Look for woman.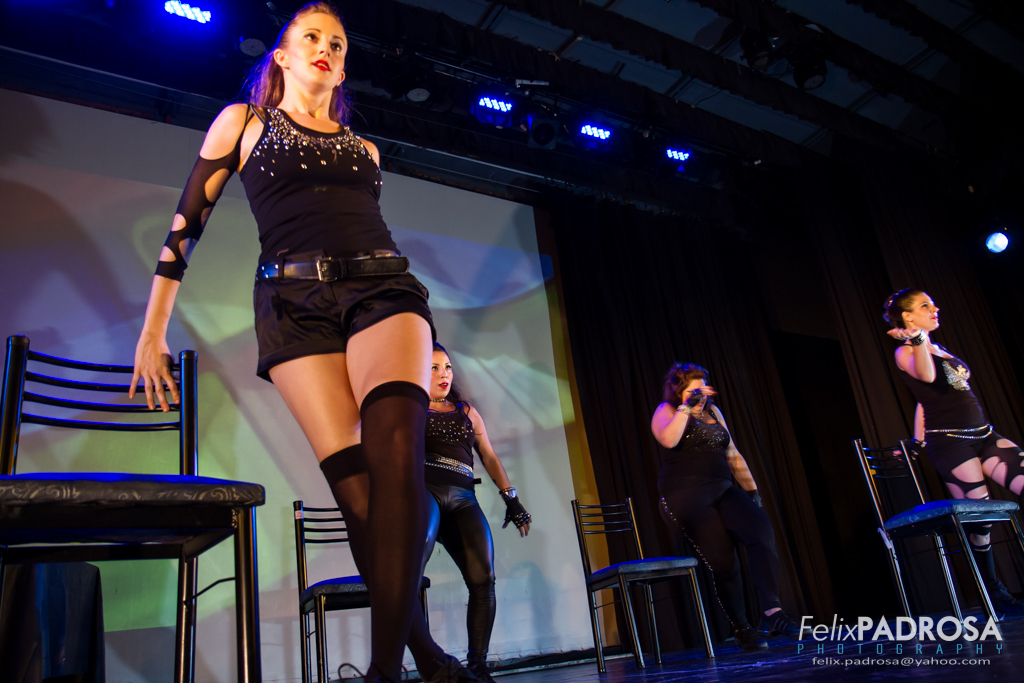
Found: x1=159 y1=30 x2=500 y2=635.
